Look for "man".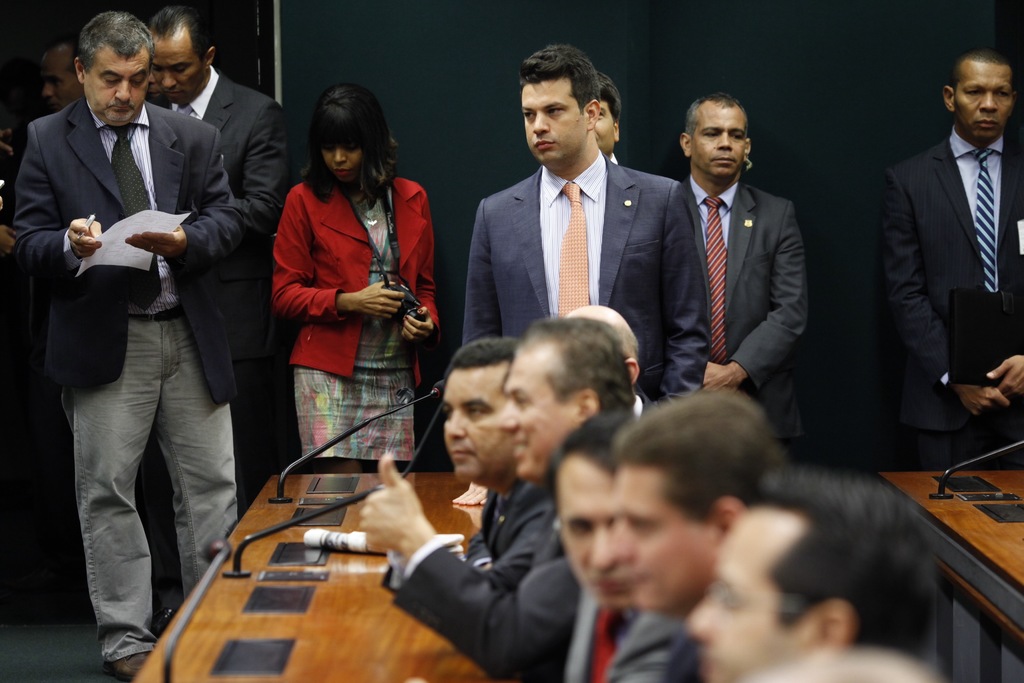
Found: 40:35:95:111.
